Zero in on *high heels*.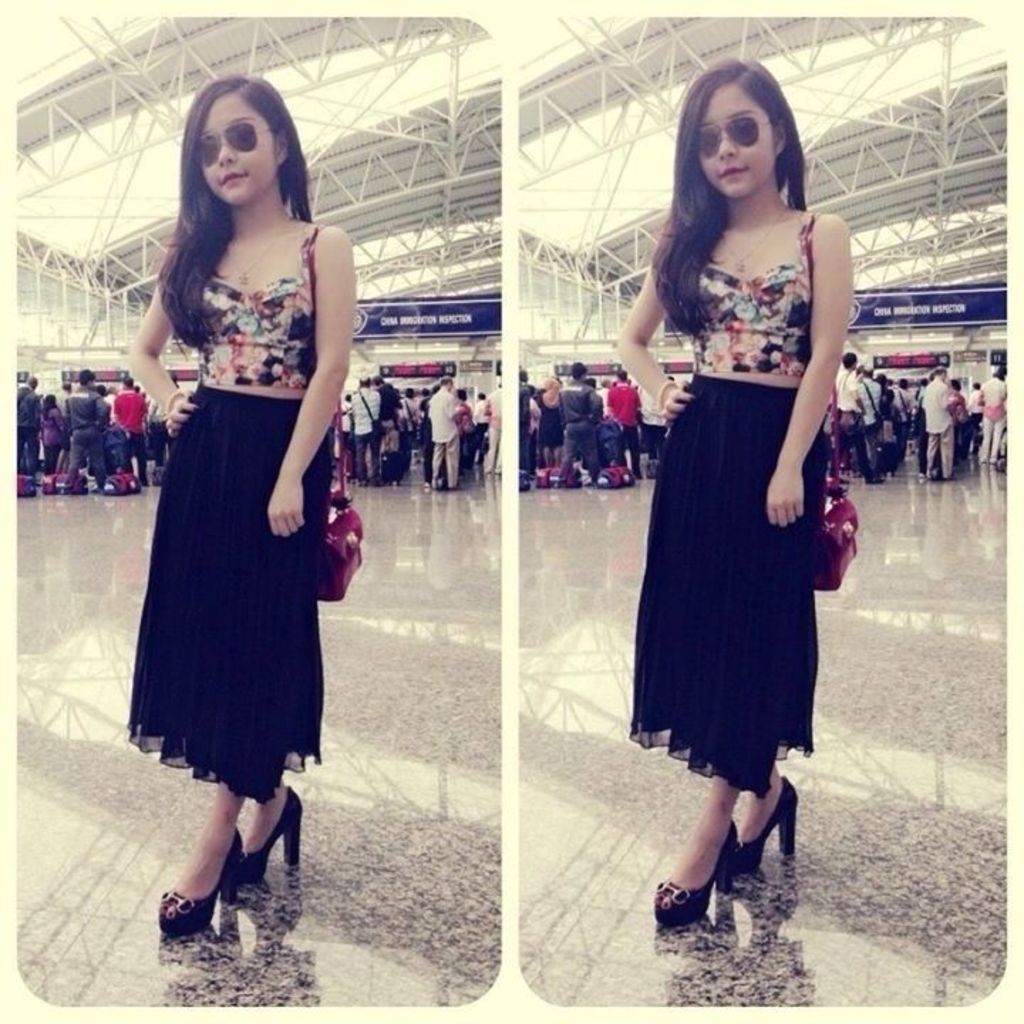
Zeroed in: <box>162,822,245,936</box>.
